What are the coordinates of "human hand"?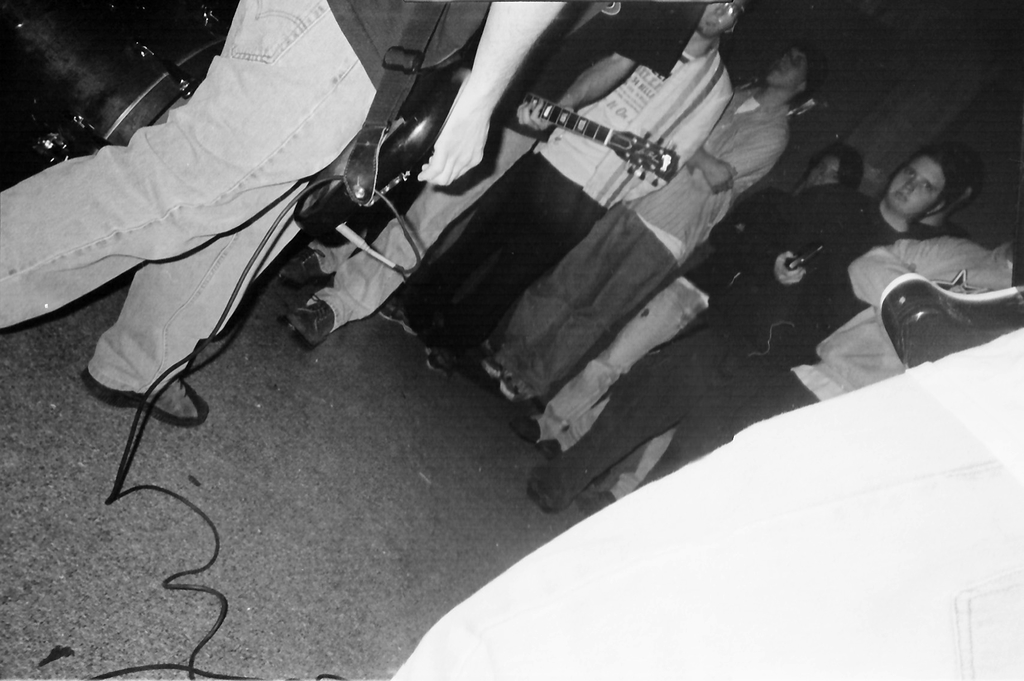
(704,157,739,198).
